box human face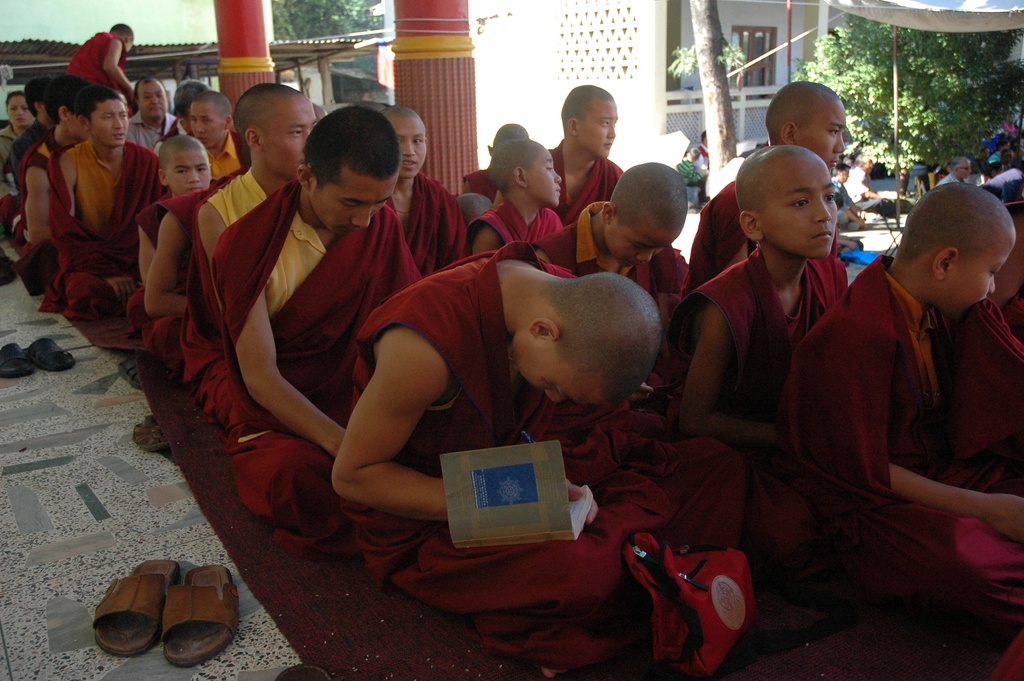
box=[513, 338, 604, 402]
